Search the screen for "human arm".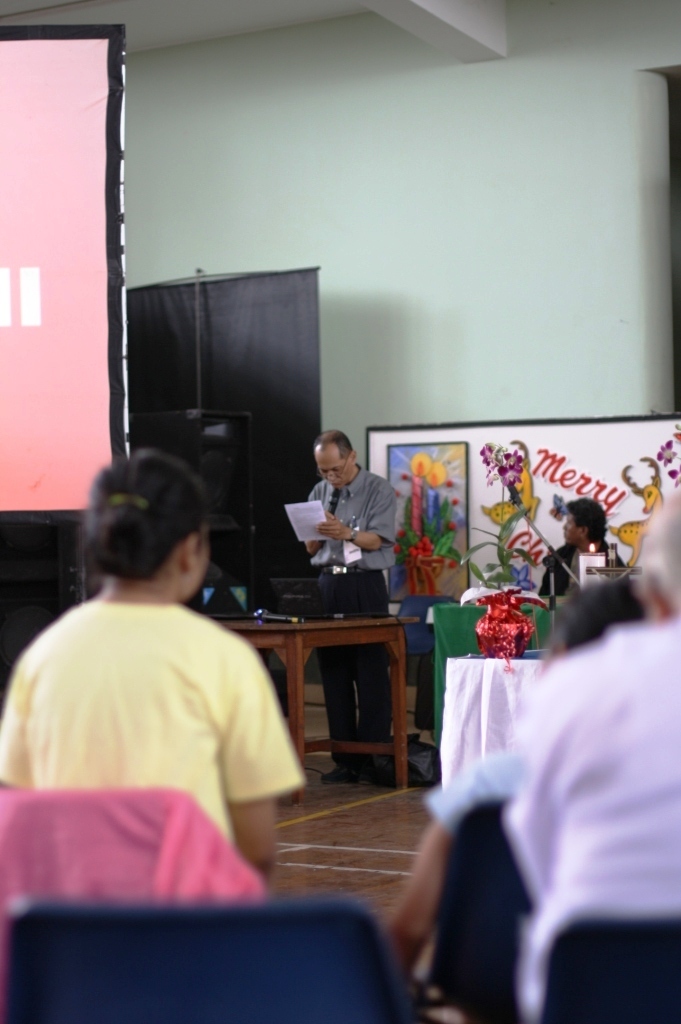
Found at x1=0, y1=647, x2=38, y2=790.
